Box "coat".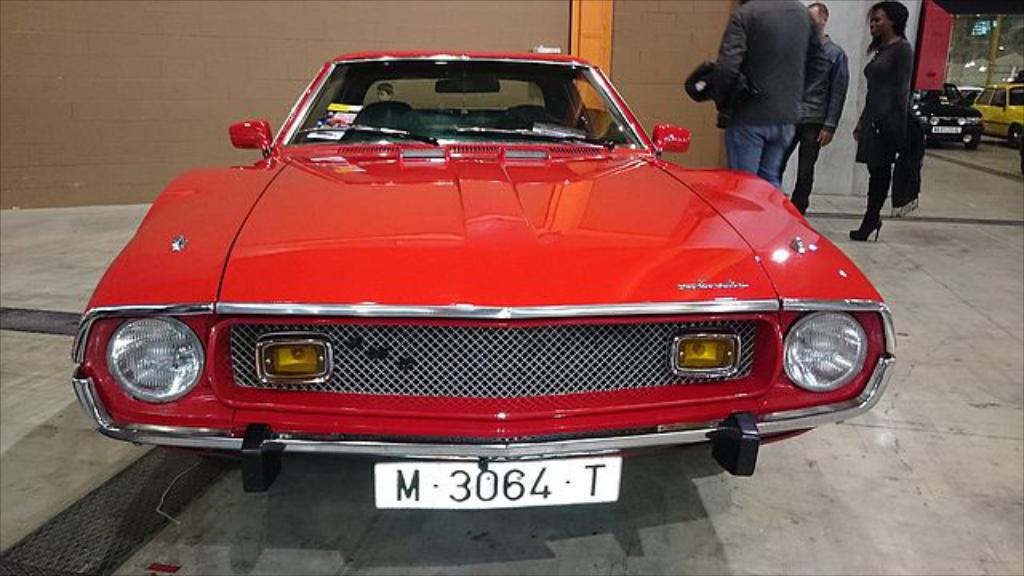
<box>800,21,846,139</box>.
